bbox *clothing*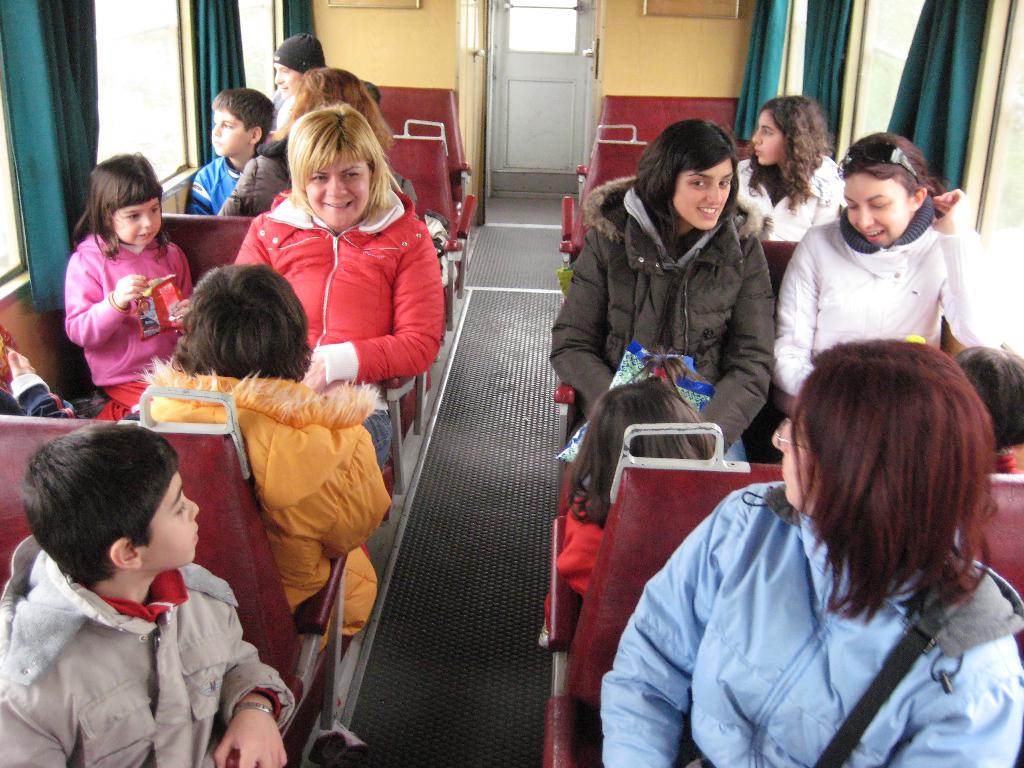
crop(143, 372, 392, 648)
